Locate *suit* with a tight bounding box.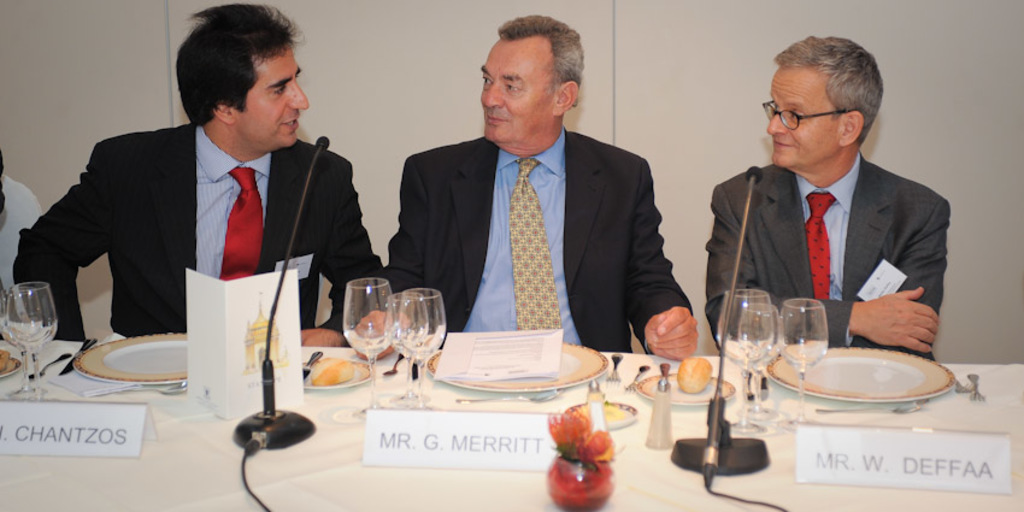
8,111,386,346.
